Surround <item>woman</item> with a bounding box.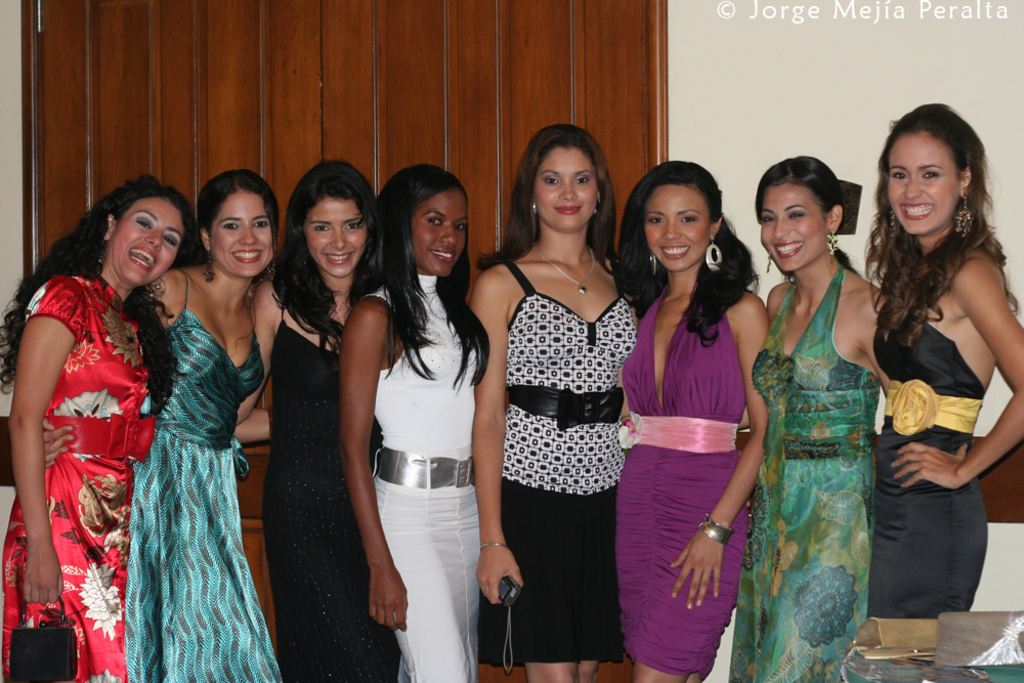
[255,168,383,682].
